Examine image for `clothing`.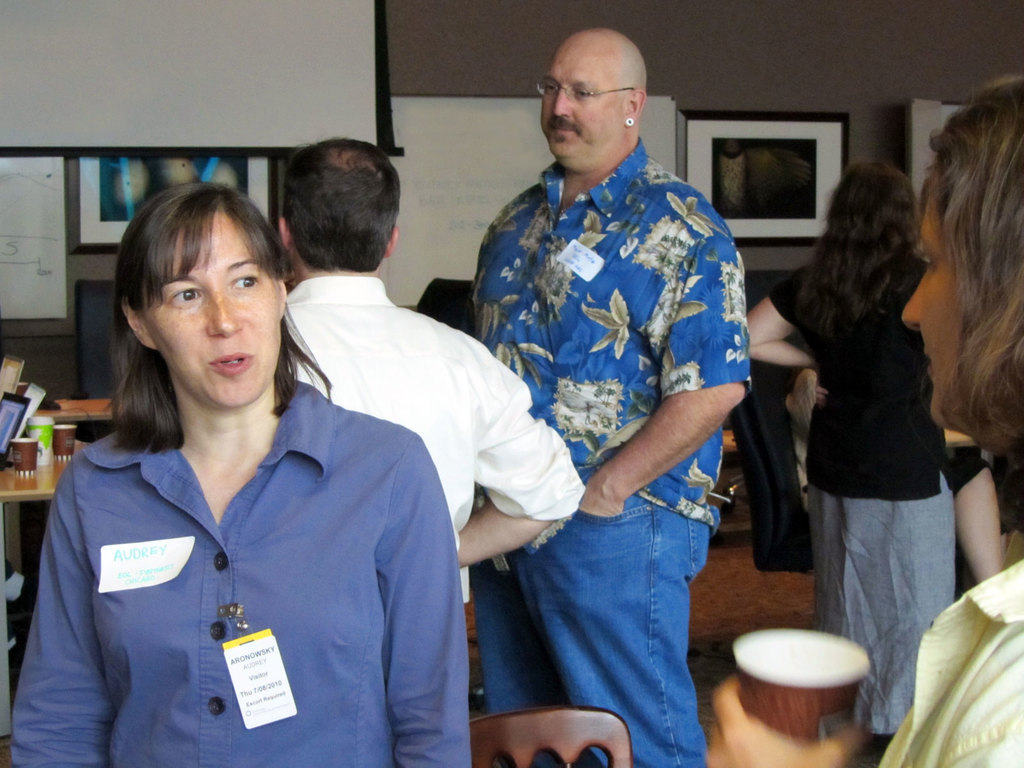
Examination result: <box>768,252,957,738</box>.
